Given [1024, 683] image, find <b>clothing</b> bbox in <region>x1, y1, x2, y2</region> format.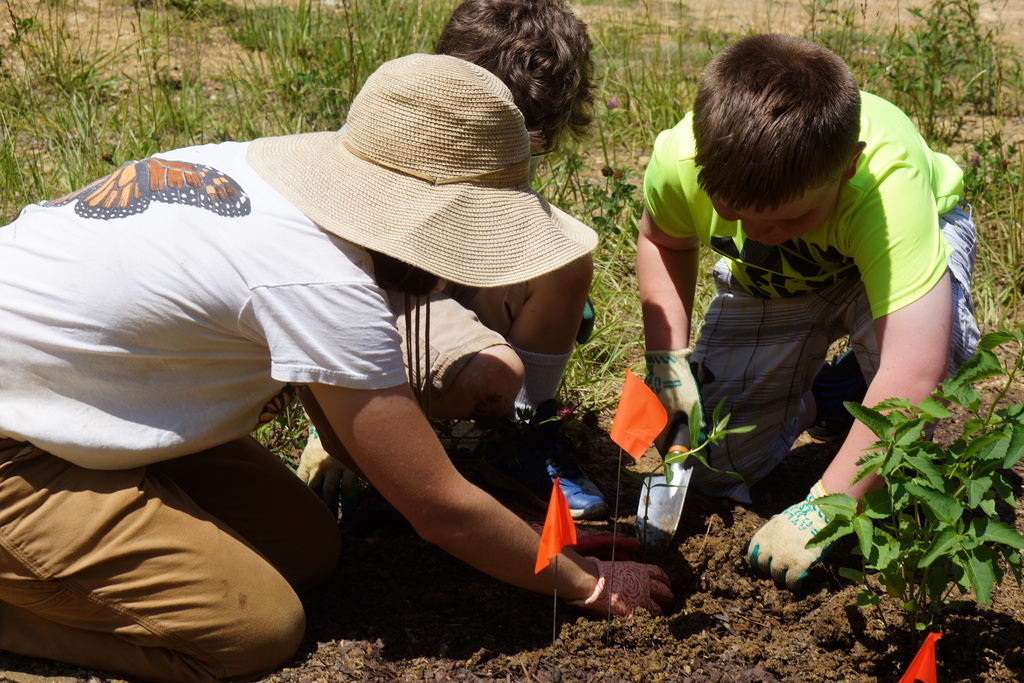
<region>694, 210, 979, 499</region>.
